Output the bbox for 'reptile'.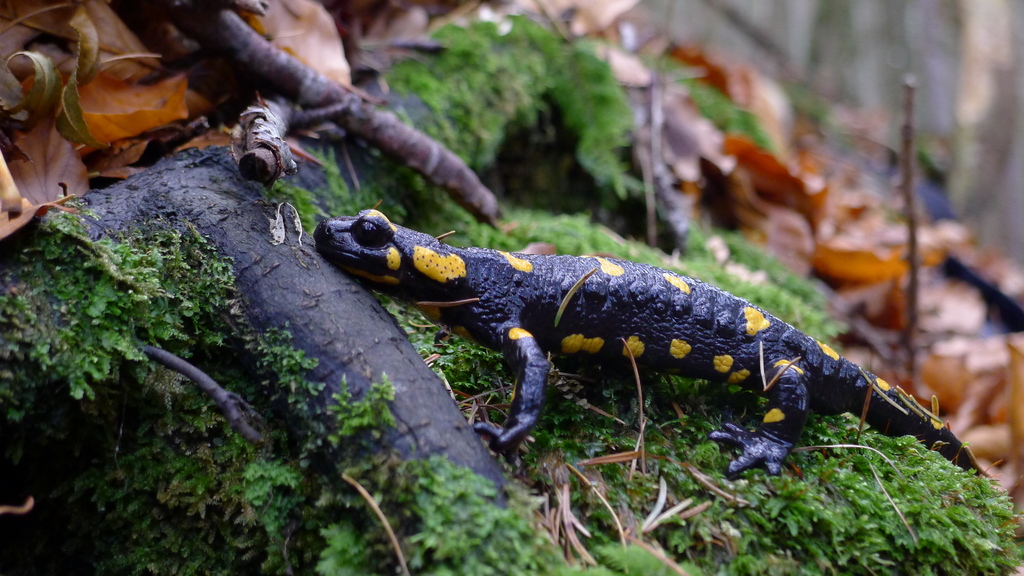
(x1=309, y1=209, x2=997, y2=477).
